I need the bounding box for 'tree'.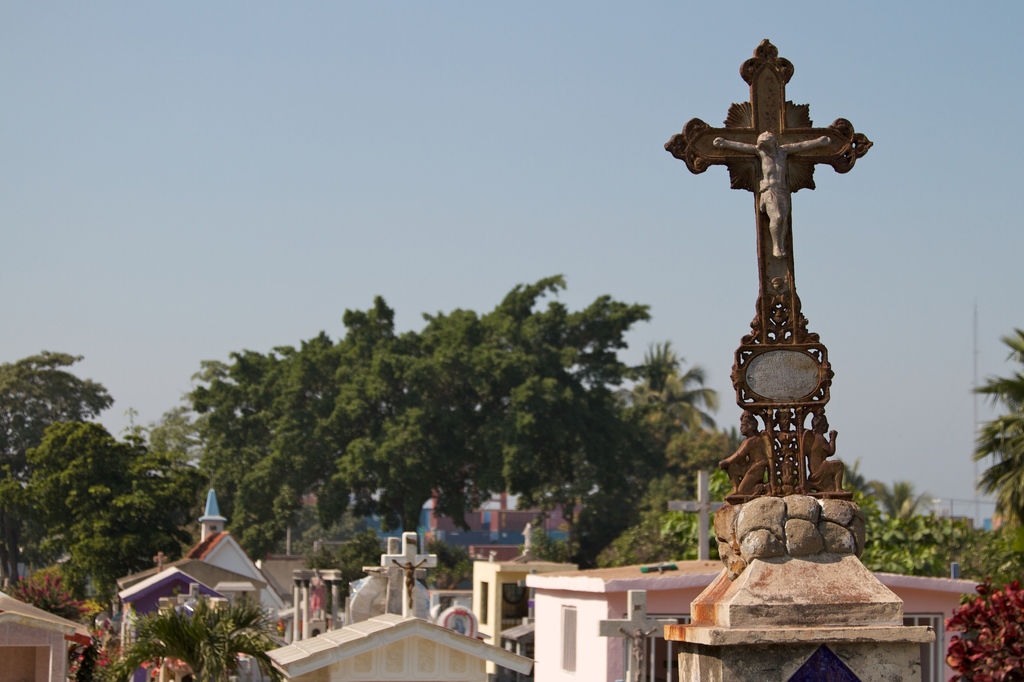
Here it is: region(664, 502, 728, 561).
